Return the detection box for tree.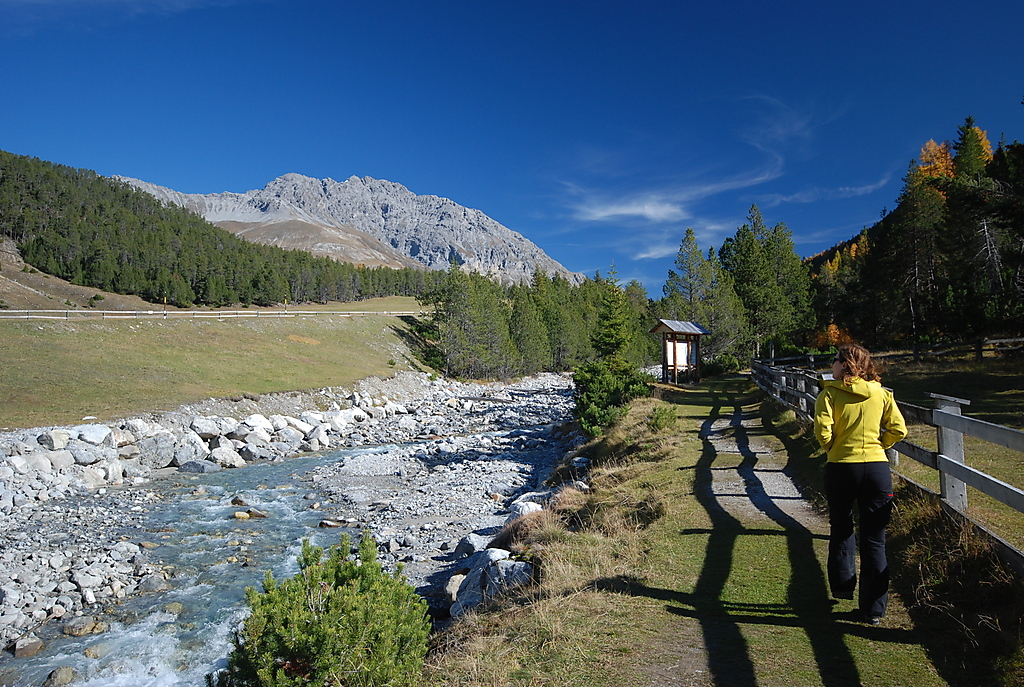
(x1=465, y1=271, x2=524, y2=392).
